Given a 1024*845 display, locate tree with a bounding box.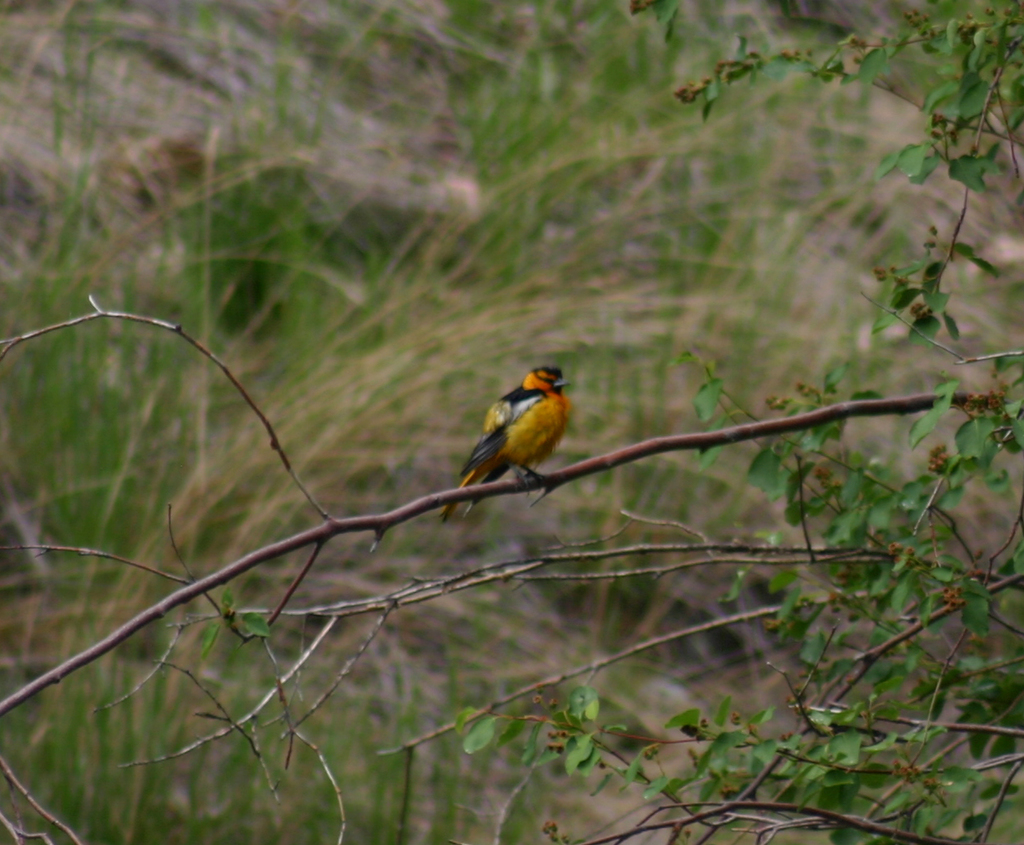
Located: <box>0,0,1023,844</box>.
